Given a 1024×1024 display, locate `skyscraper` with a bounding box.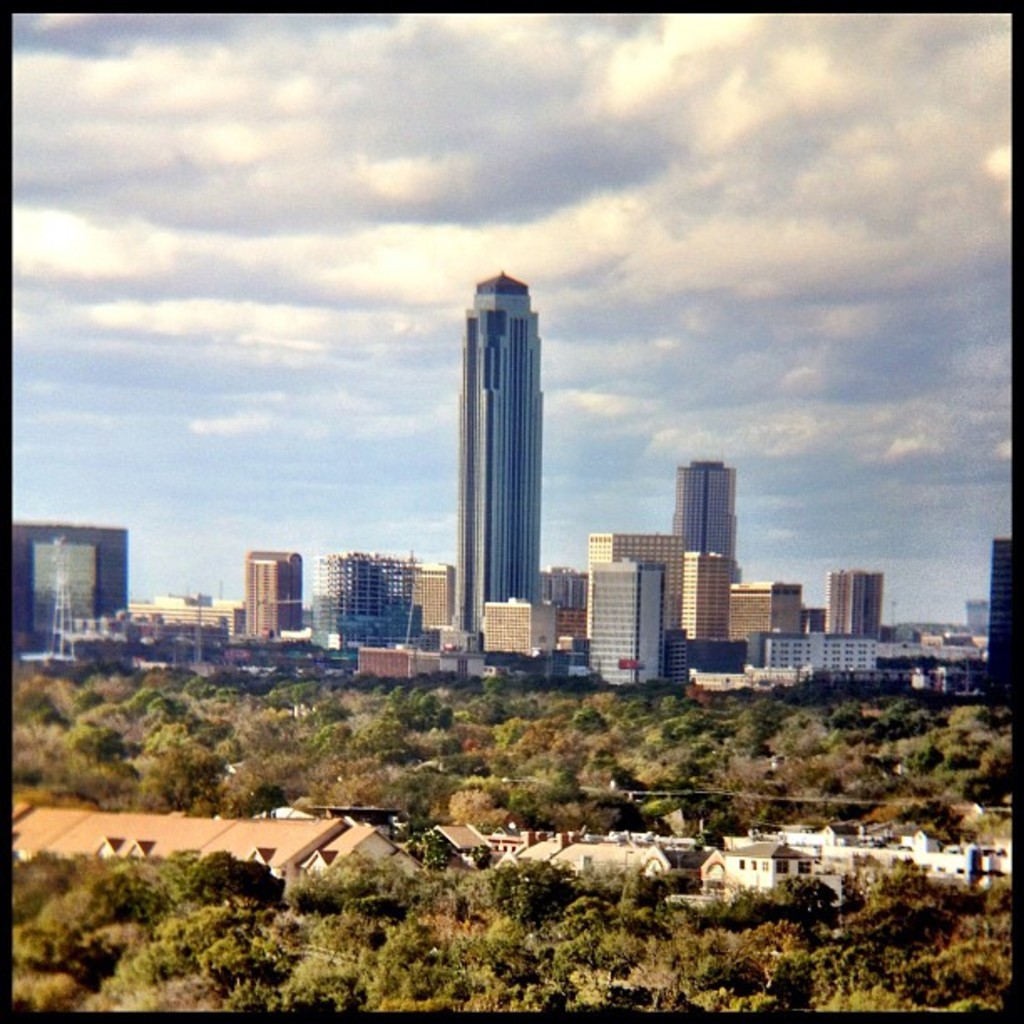
Located: left=723, top=572, right=806, bottom=643.
